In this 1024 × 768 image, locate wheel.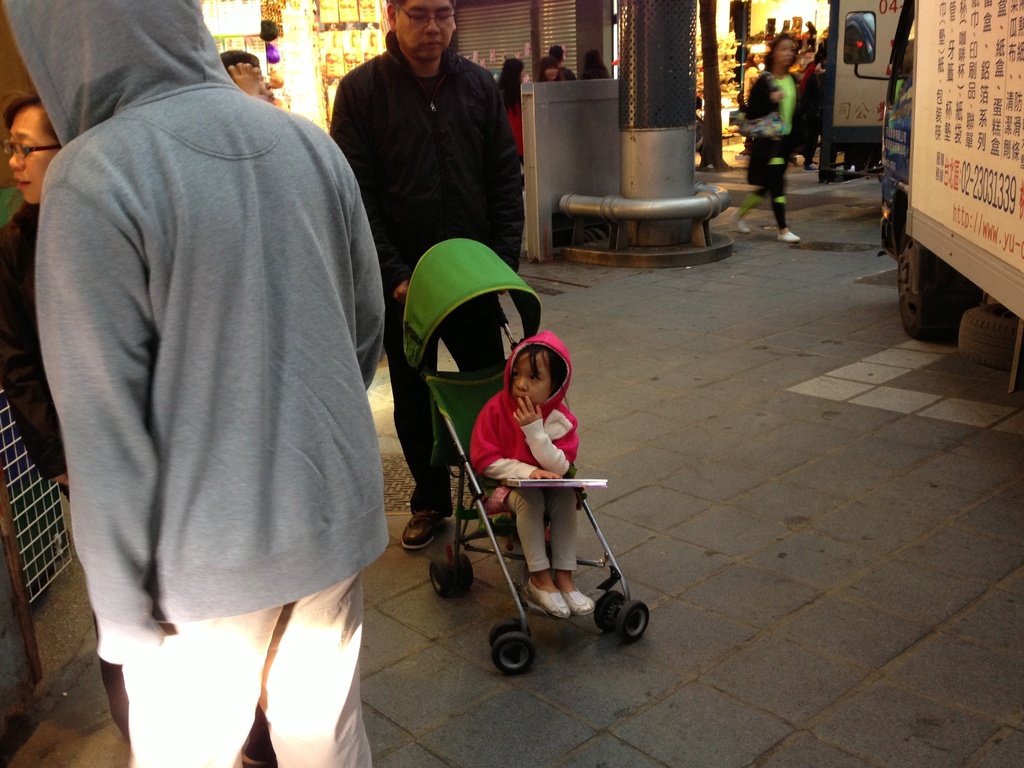
Bounding box: bbox=(595, 590, 627, 633).
